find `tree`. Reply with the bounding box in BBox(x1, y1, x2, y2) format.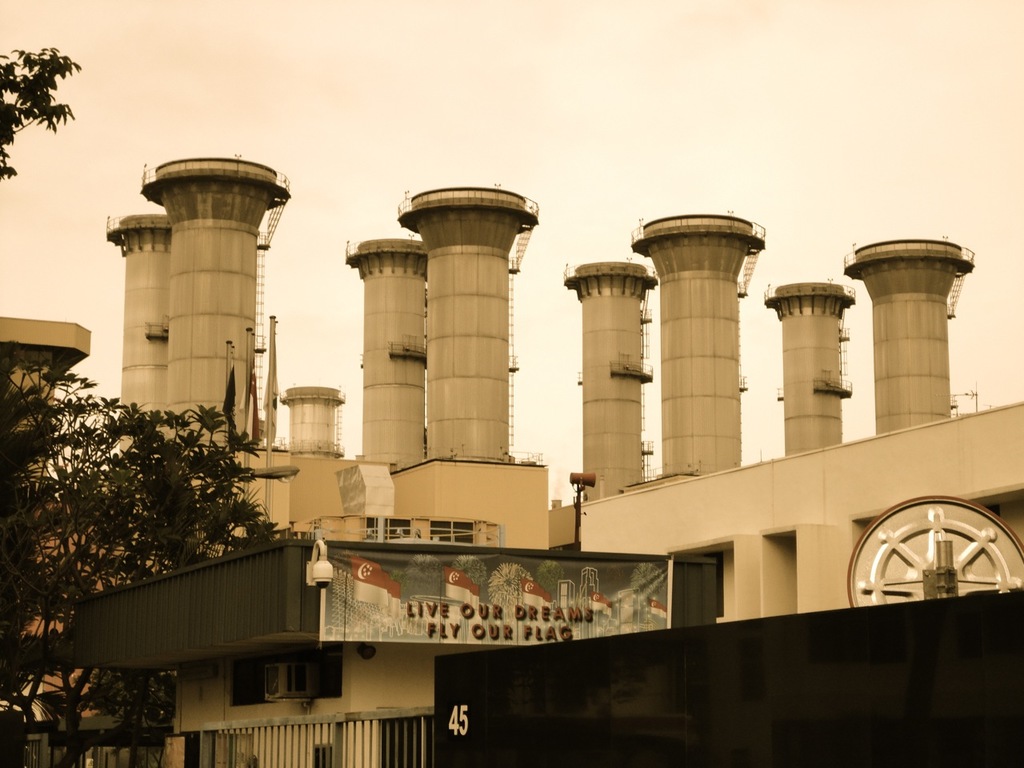
BBox(0, 42, 79, 186).
